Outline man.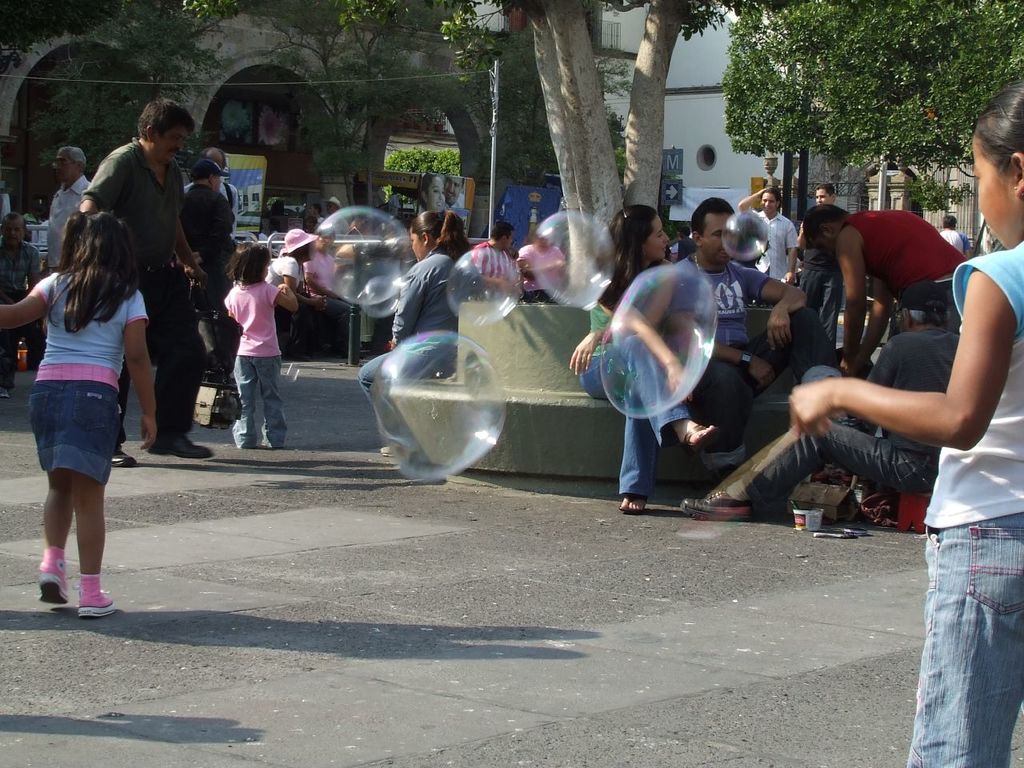
Outline: [799, 206, 971, 386].
